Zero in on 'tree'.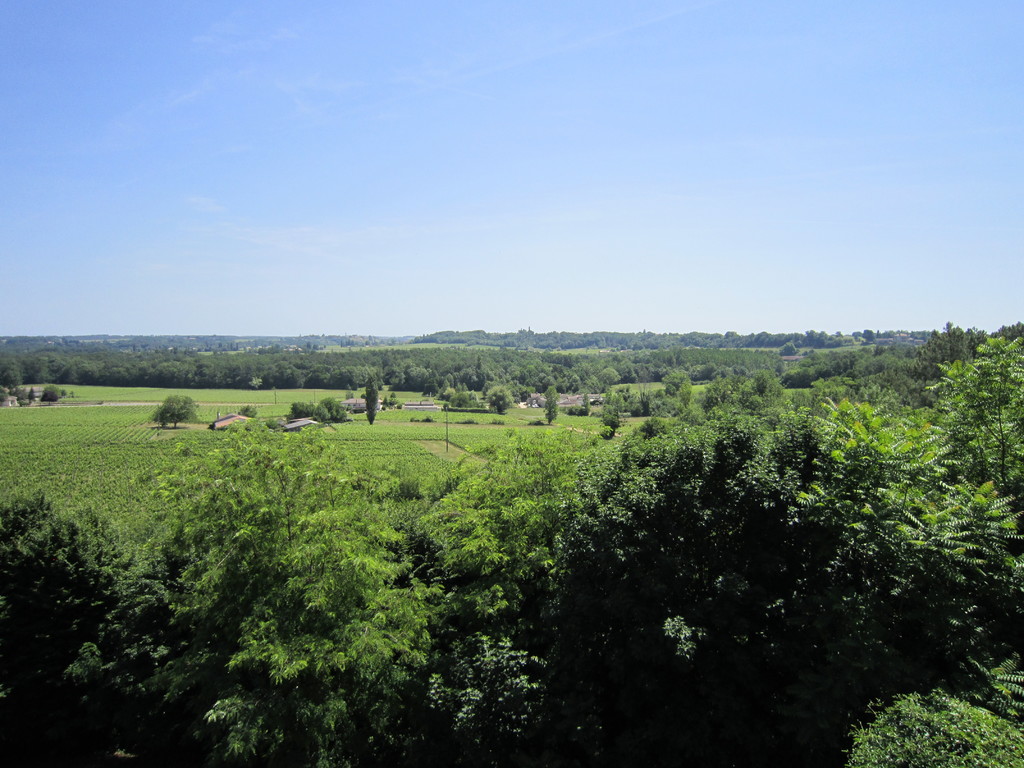
Zeroed in: [x1=151, y1=392, x2=202, y2=431].
